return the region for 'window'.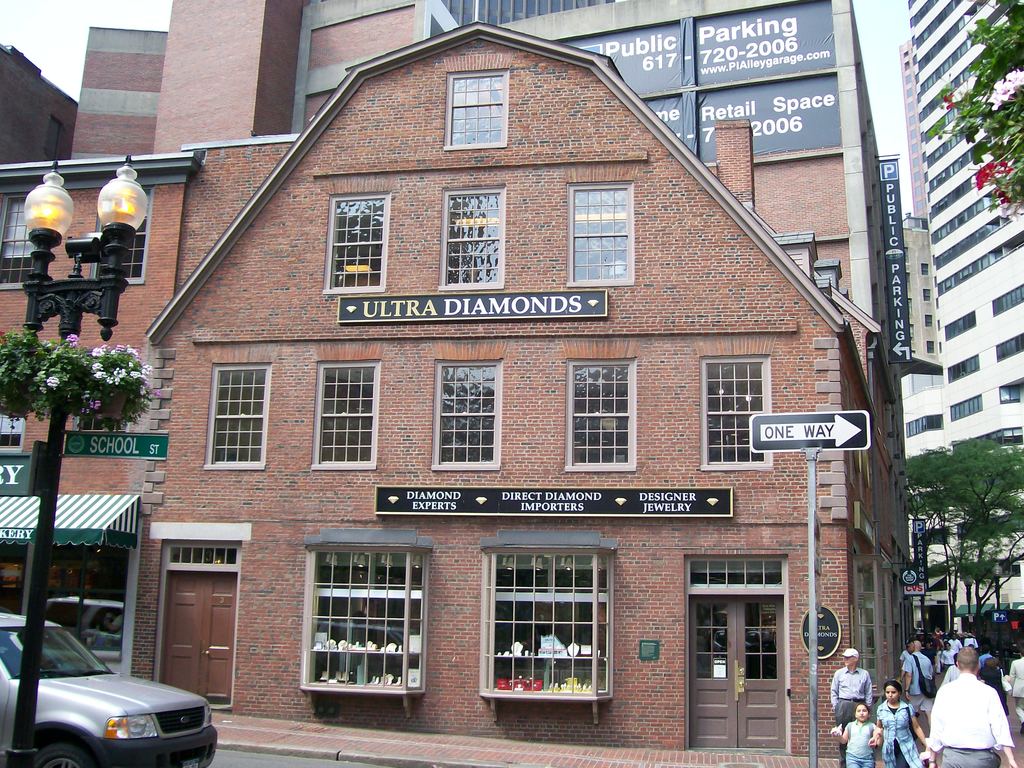
locate(1001, 382, 1023, 403).
